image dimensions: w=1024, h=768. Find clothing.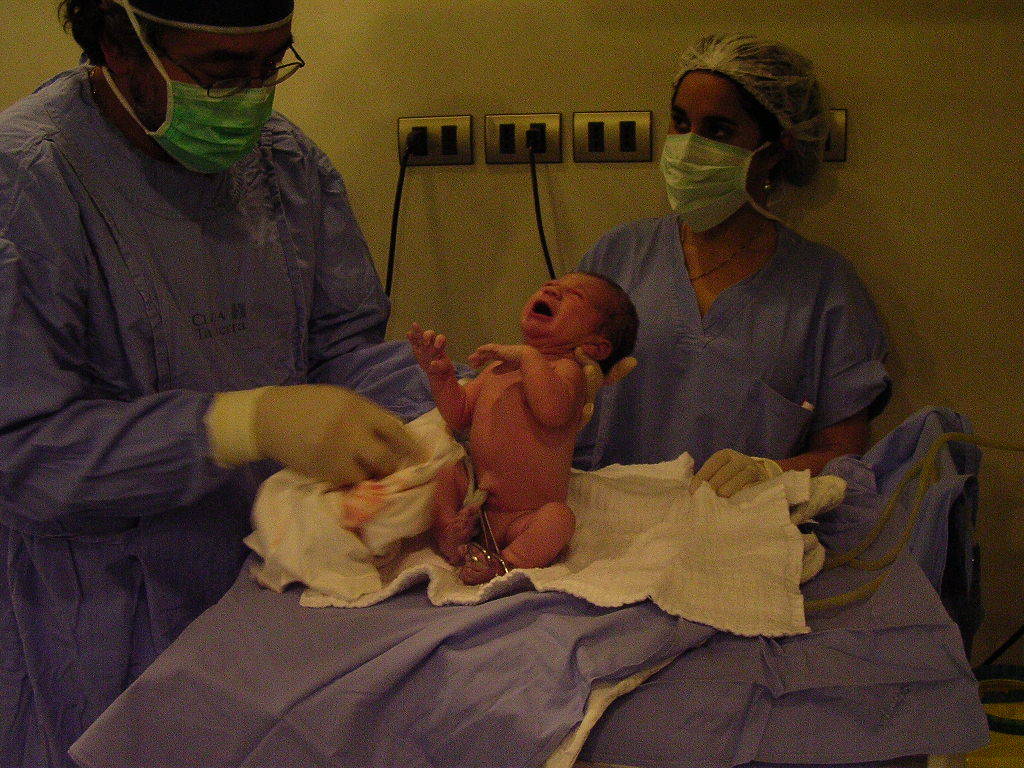
box(7, 0, 411, 687).
